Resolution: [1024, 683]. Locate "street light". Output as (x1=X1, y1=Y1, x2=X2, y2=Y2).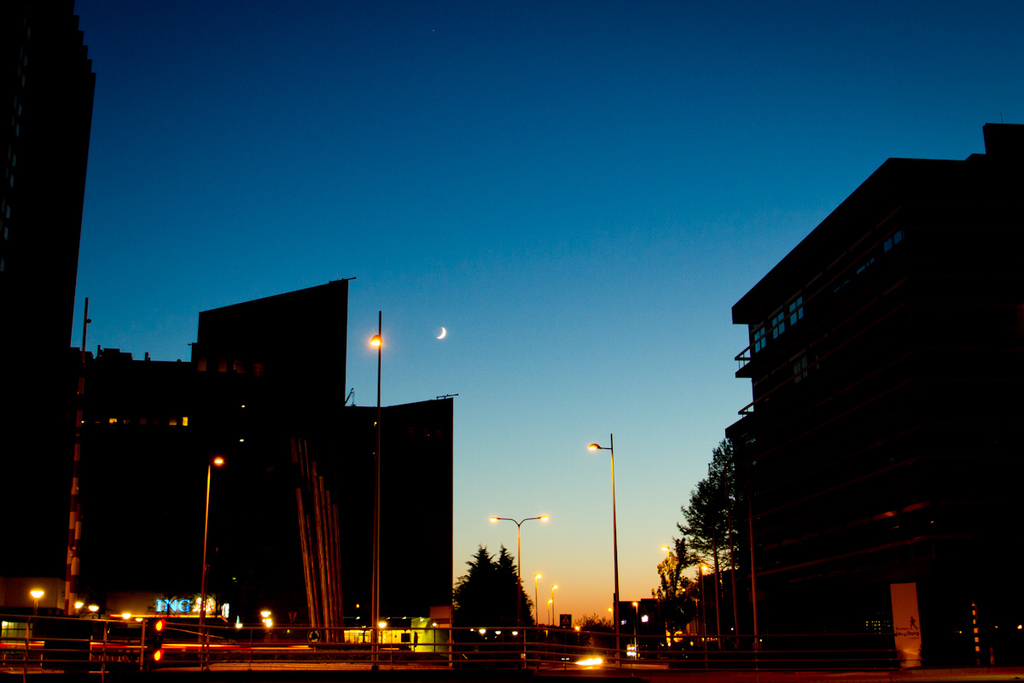
(x1=488, y1=511, x2=556, y2=633).
